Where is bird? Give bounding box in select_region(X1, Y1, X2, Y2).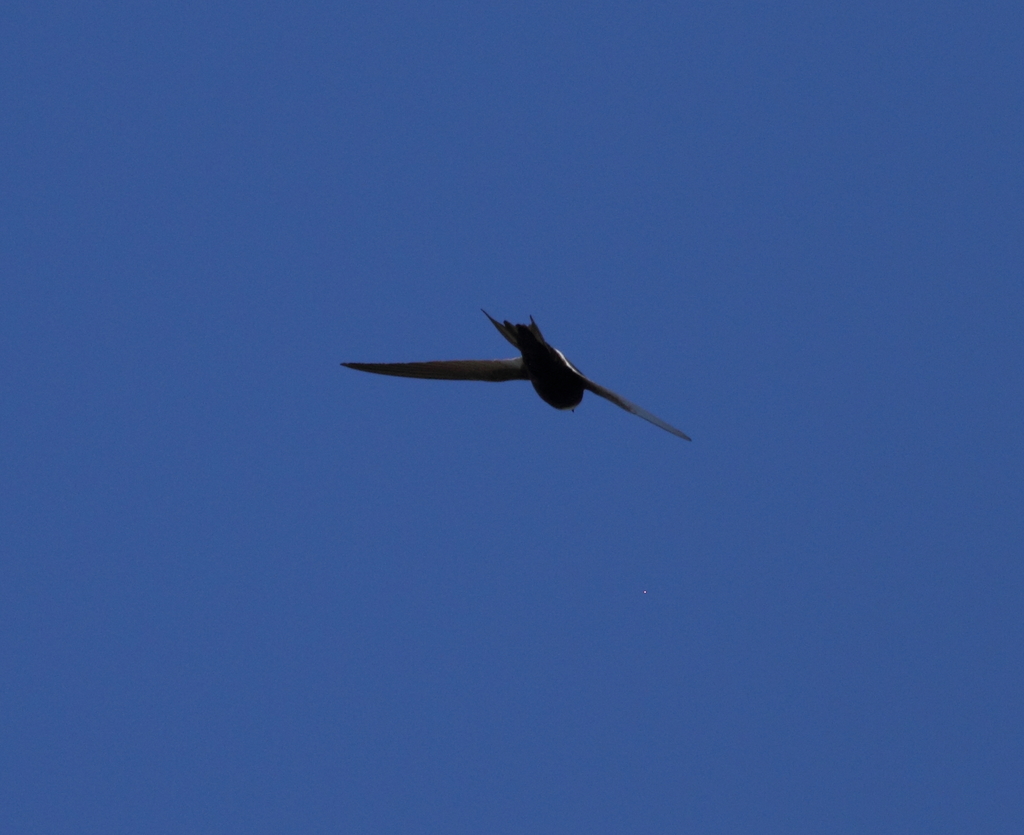
select_region(348, 312, 695, 450).
